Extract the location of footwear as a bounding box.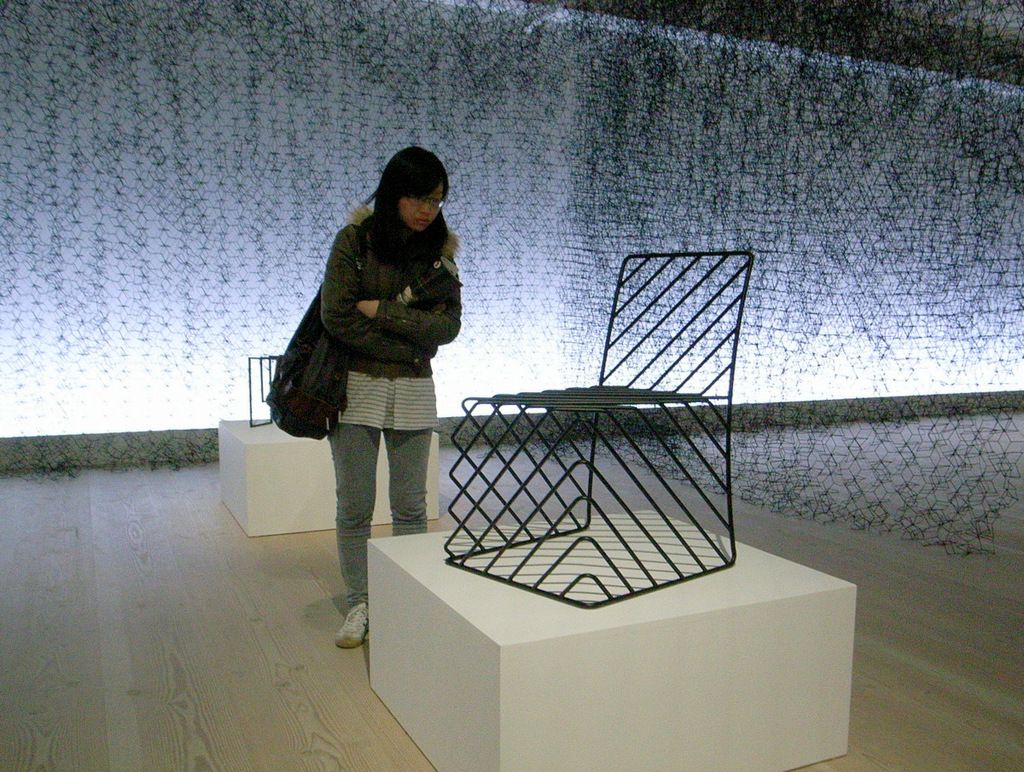
bbox=[334, 600, 371, 649].
